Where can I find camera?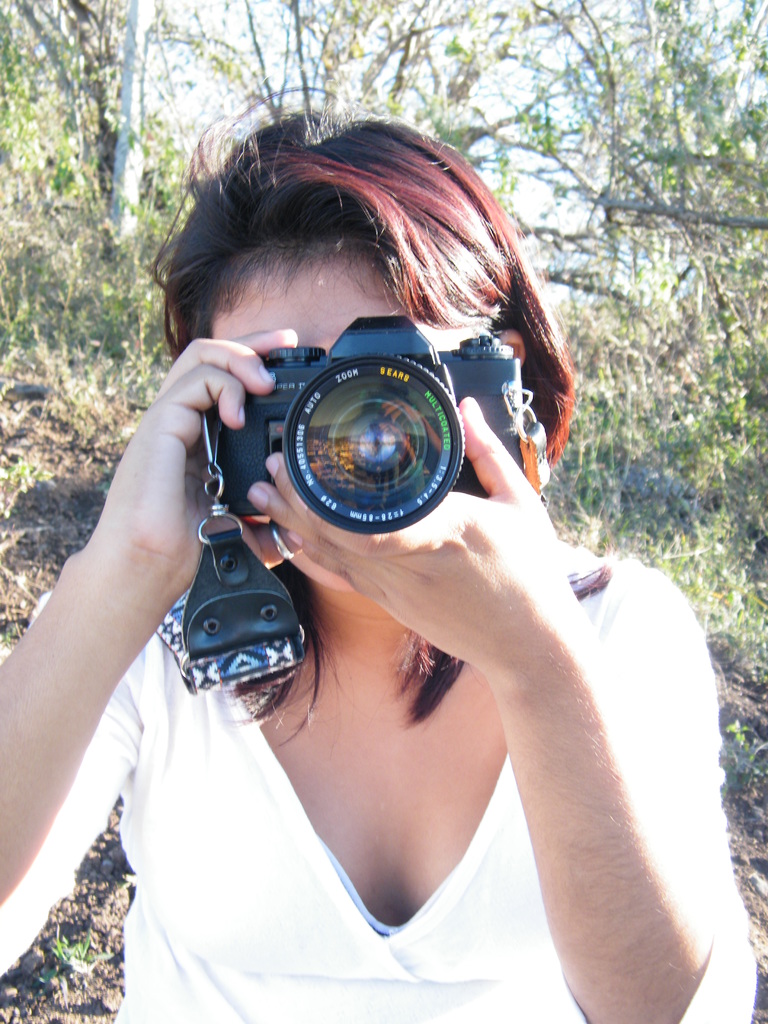
You can find it at {"x1": 198, "y1": 305, "x2": 536, "y2": 550}.
